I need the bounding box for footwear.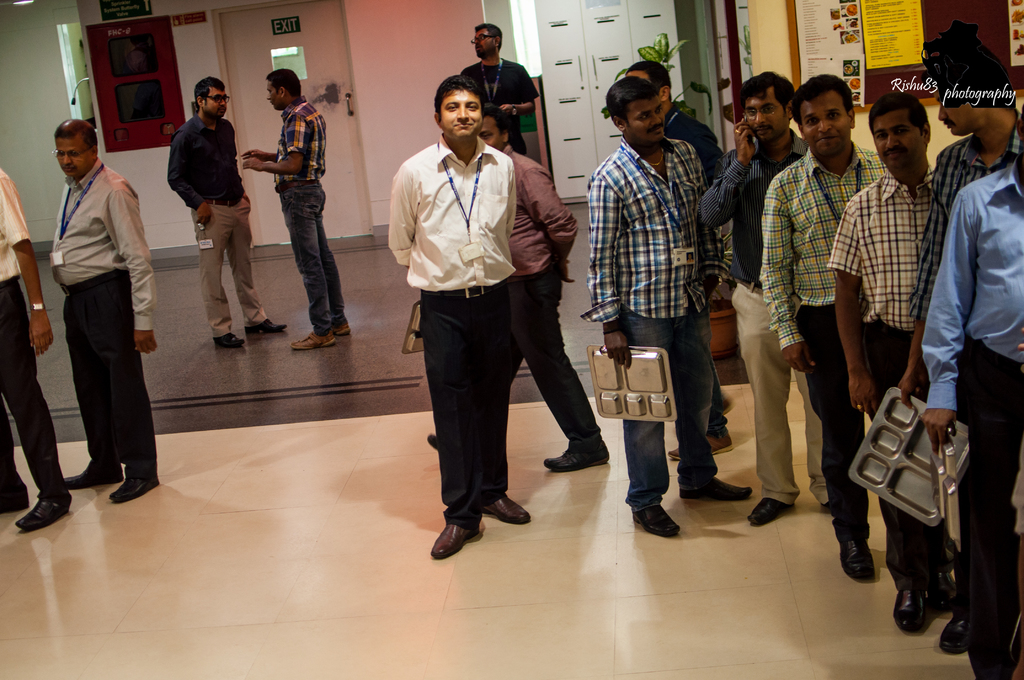
Here it is: {"x1": 110, "y1": 465, "x2": 160, "y2": 508}.
